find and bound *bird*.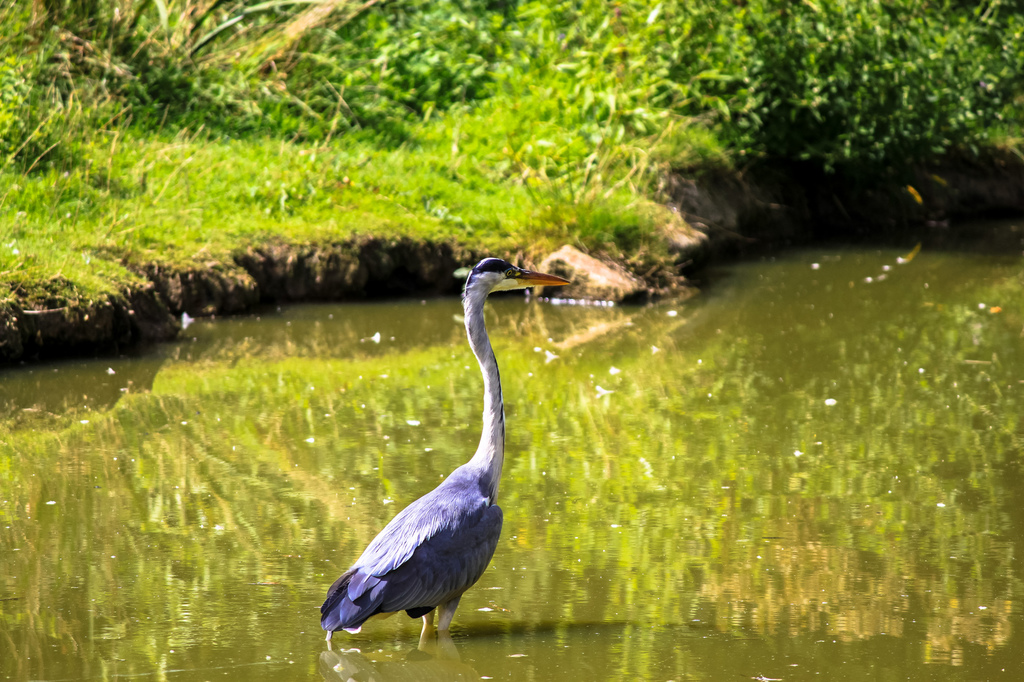
Bound: region(311, 255, 593, 678).
